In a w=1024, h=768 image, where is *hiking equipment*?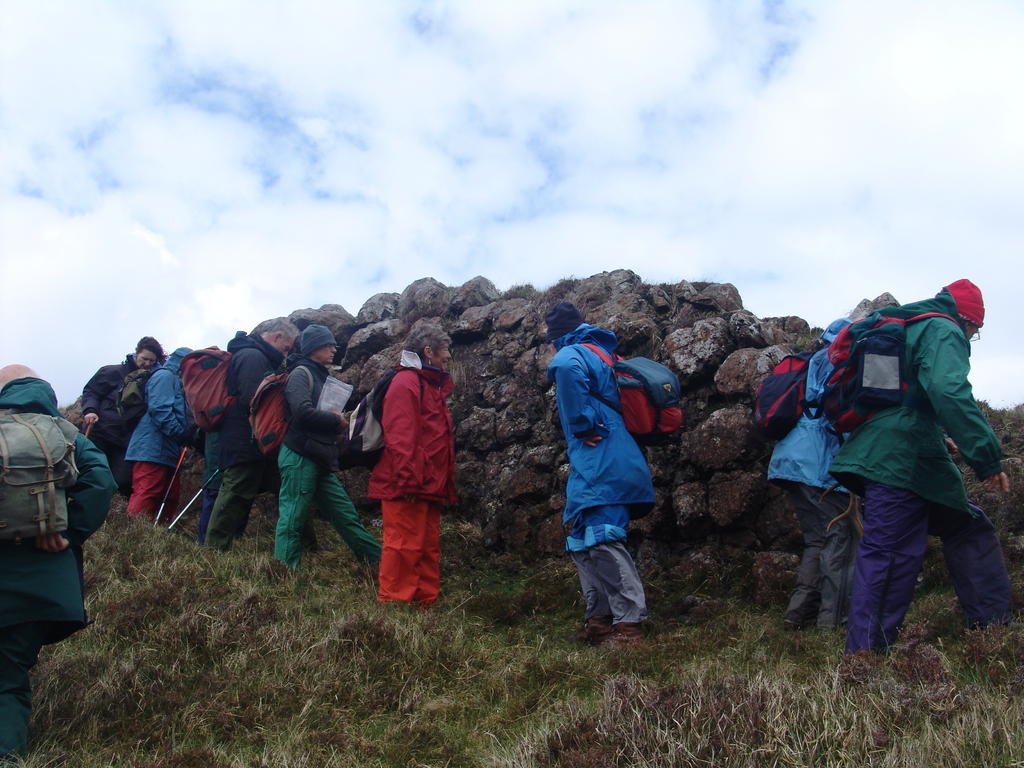
114/367/184/425.
